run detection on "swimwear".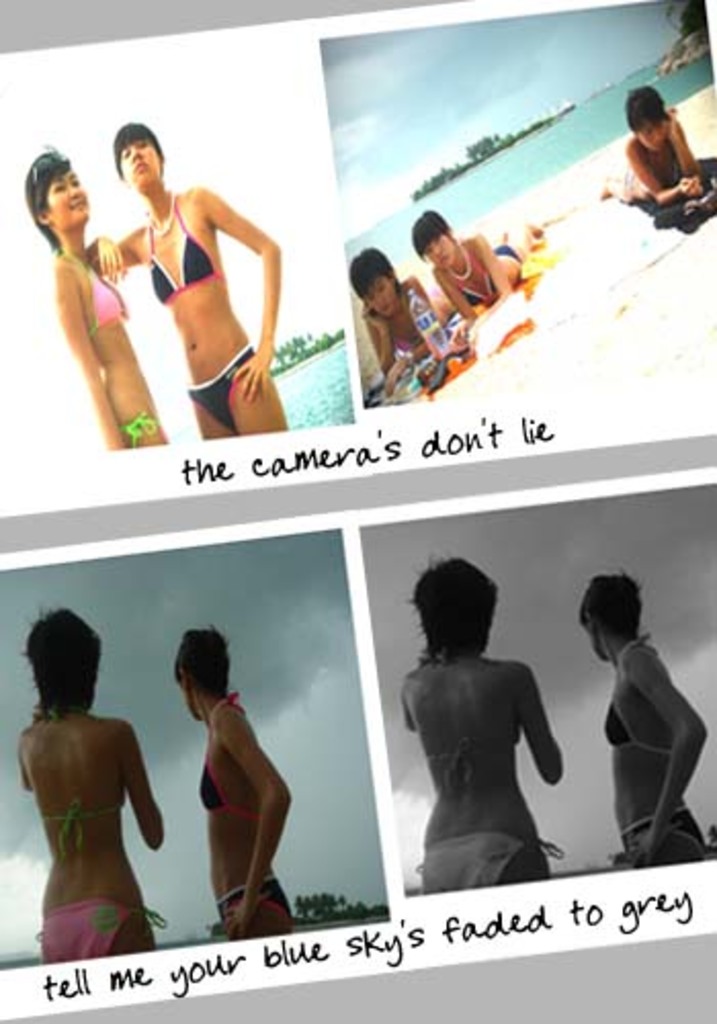
Result: (x1=74, y1=260, x2=129, y2=332).
